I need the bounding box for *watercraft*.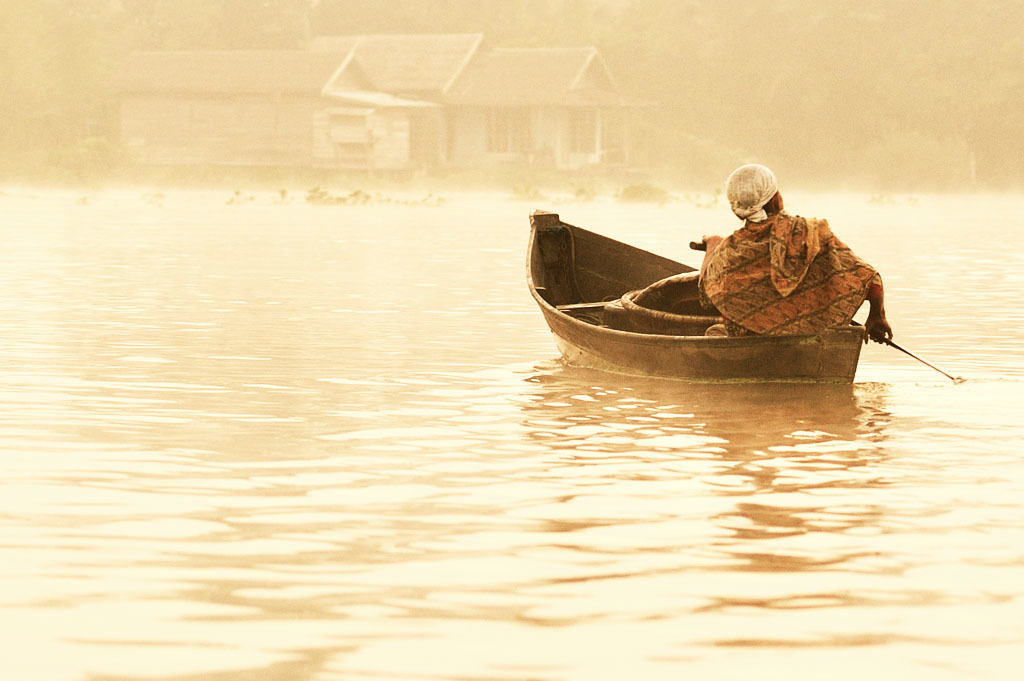
Here it is: 620,182,664,213.
